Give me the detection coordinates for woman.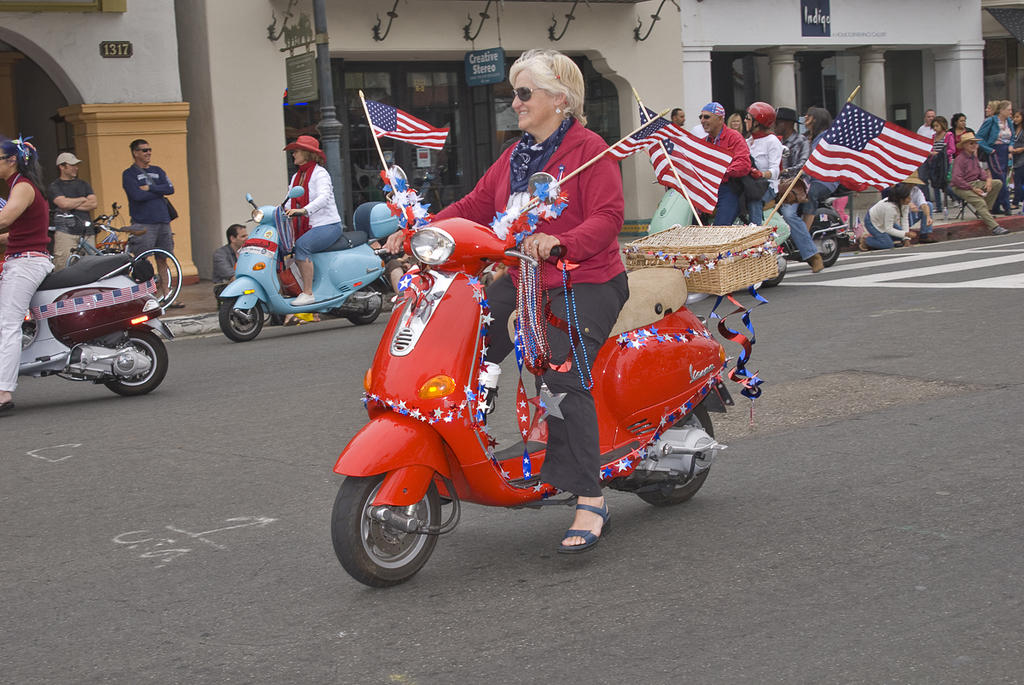
923,113,960,210.
